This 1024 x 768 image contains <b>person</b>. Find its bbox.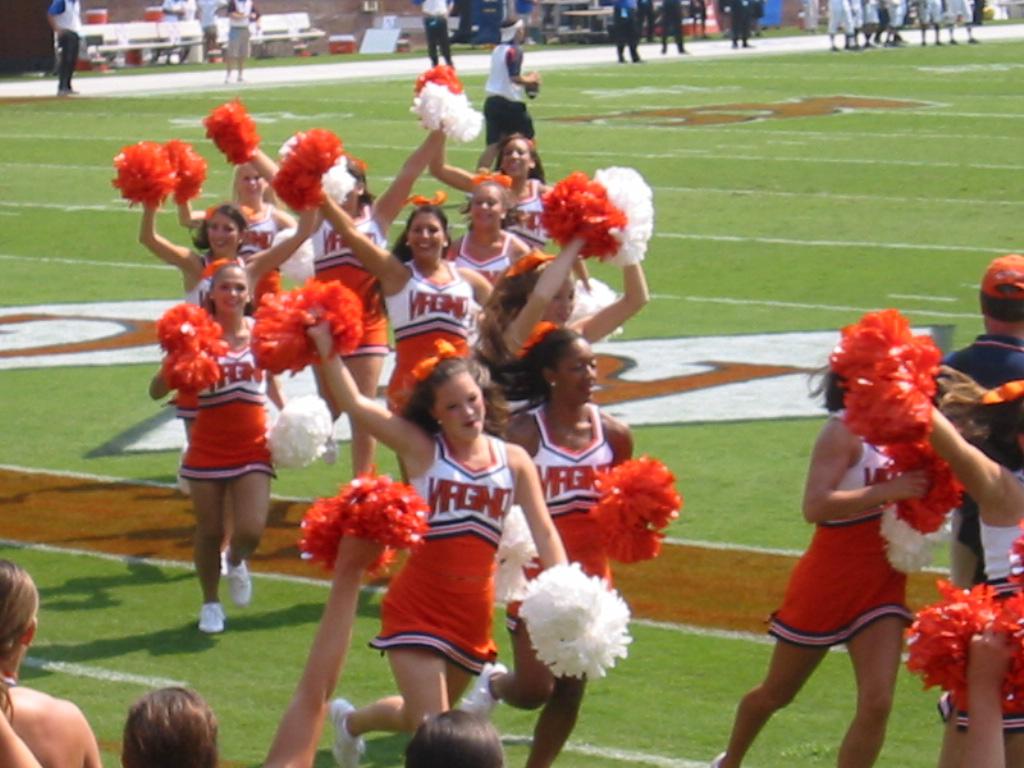
locate(317, 200, 508, 430).
